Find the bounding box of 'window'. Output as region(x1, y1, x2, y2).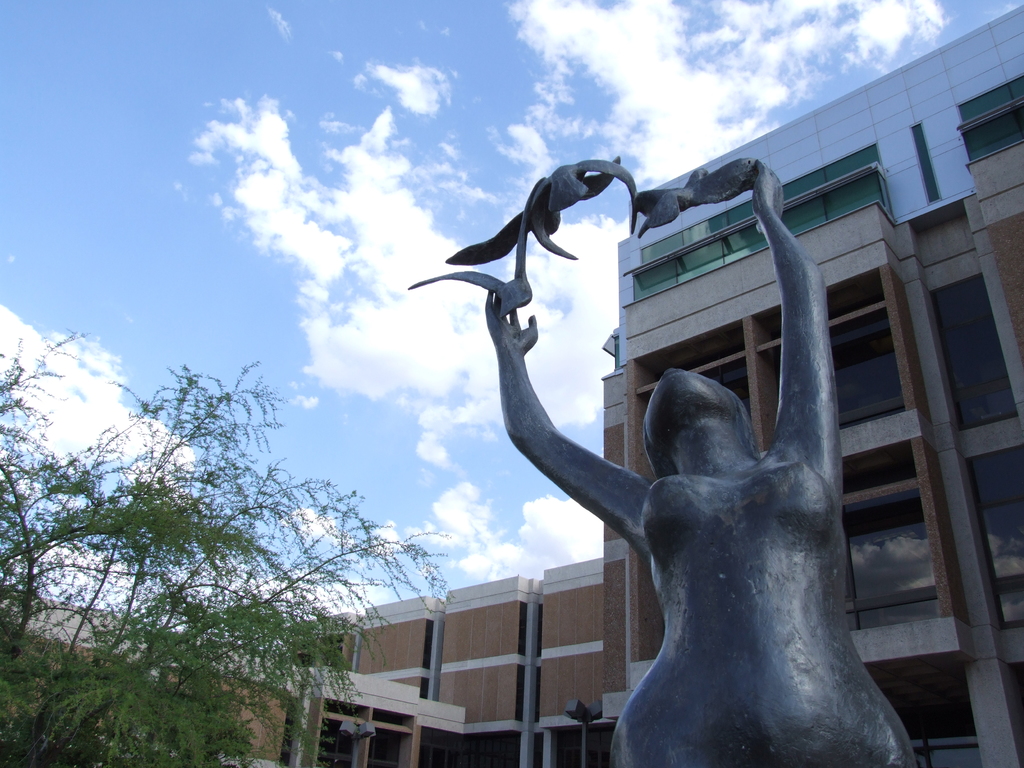
region(620, 118, 888, 276).
